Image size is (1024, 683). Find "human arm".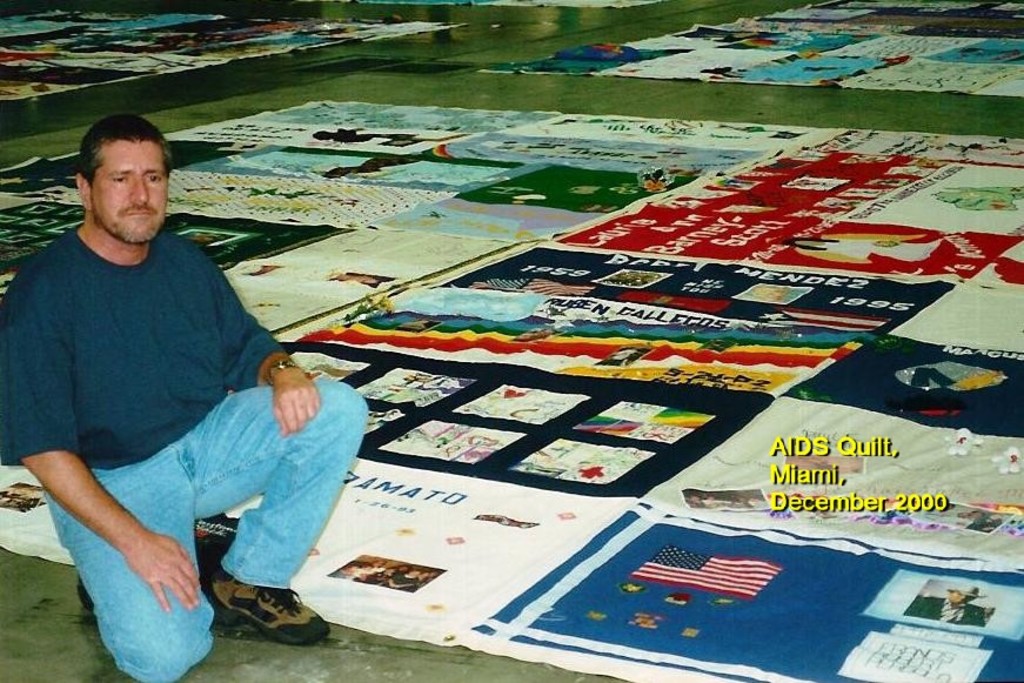
Rect(201, 234, 328, 438).
